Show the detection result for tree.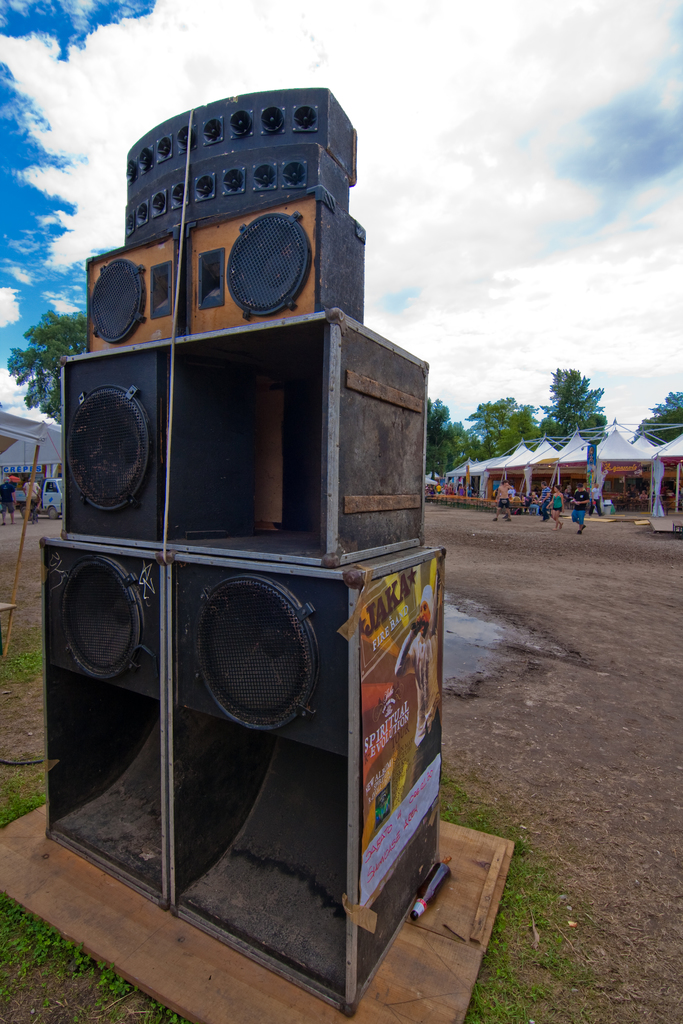
[12, 307, 98, 431].
